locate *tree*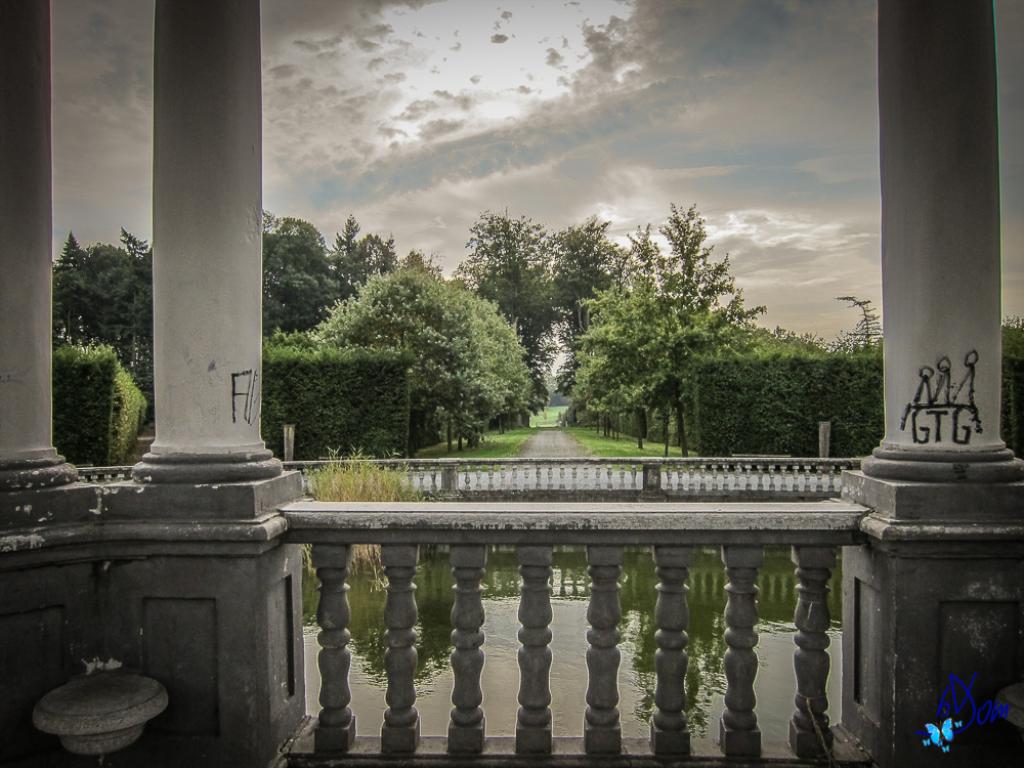
locate(460, 211, 553, 427)
